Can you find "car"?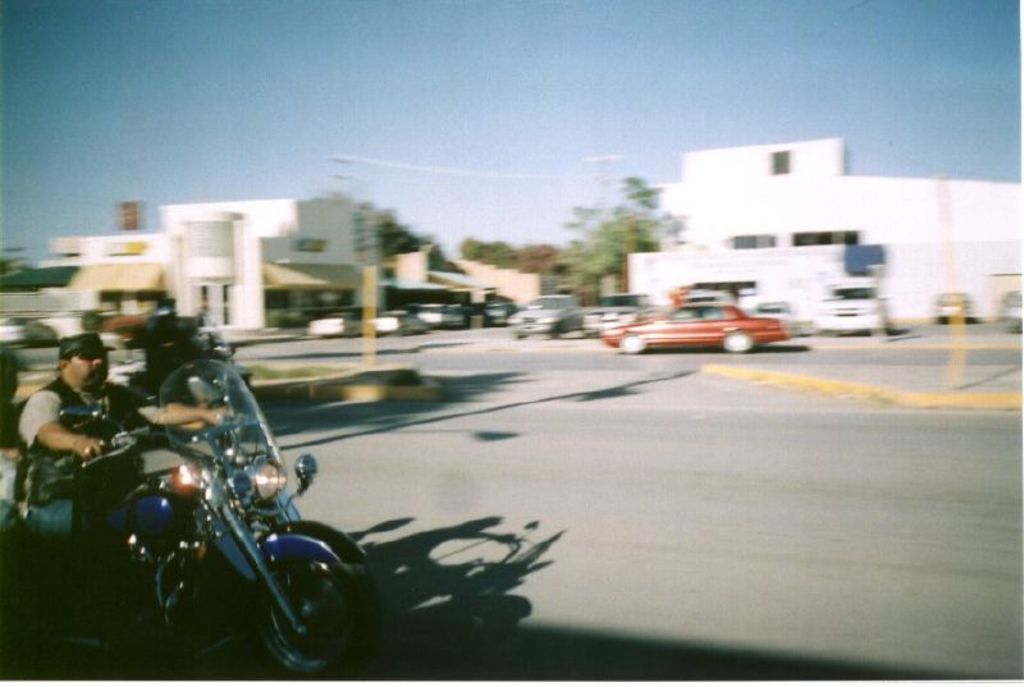
Yes, bounding box: Rect(101, 333, 125, 352).
